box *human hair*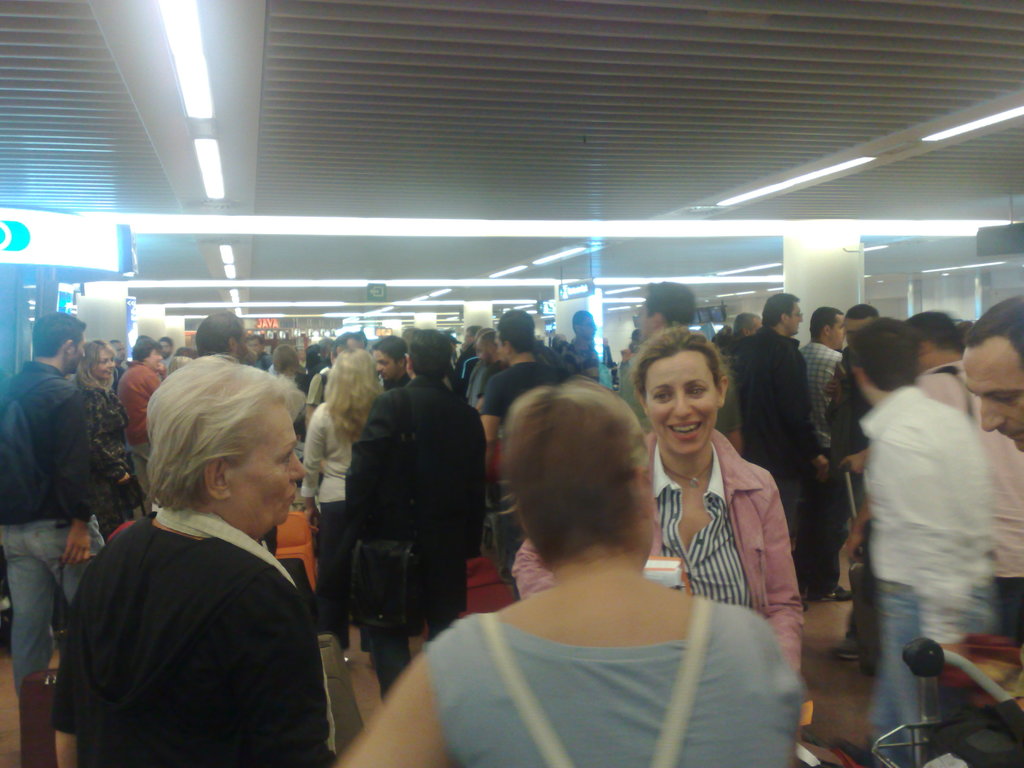
select_region(323, 351, 385, 436)
